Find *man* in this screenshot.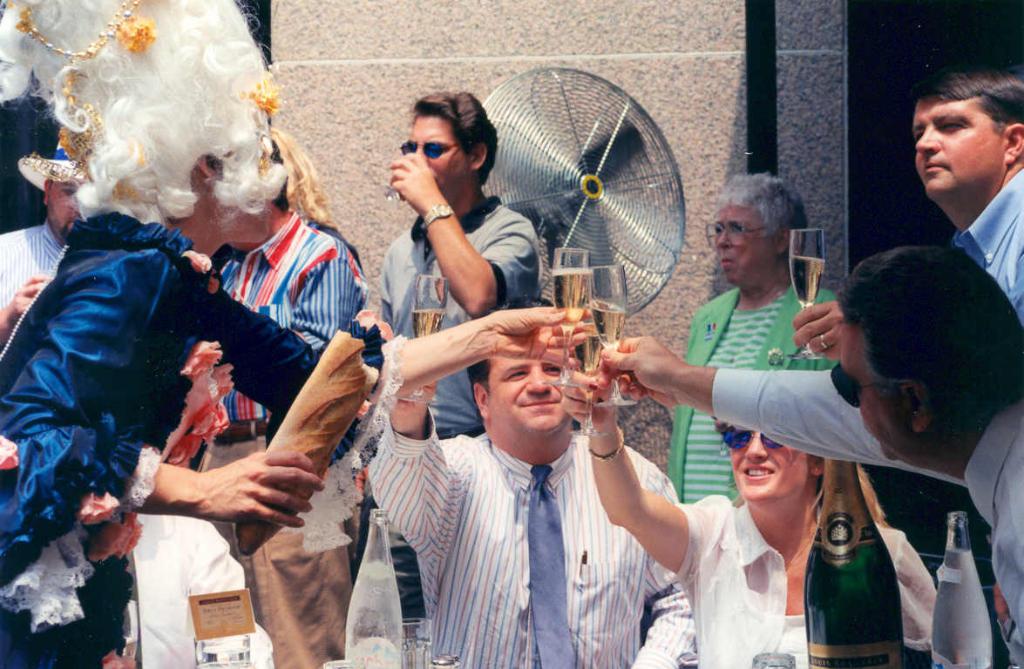
The bounding box for *man* is (left=377, top=81, right=547, bottom=445).
